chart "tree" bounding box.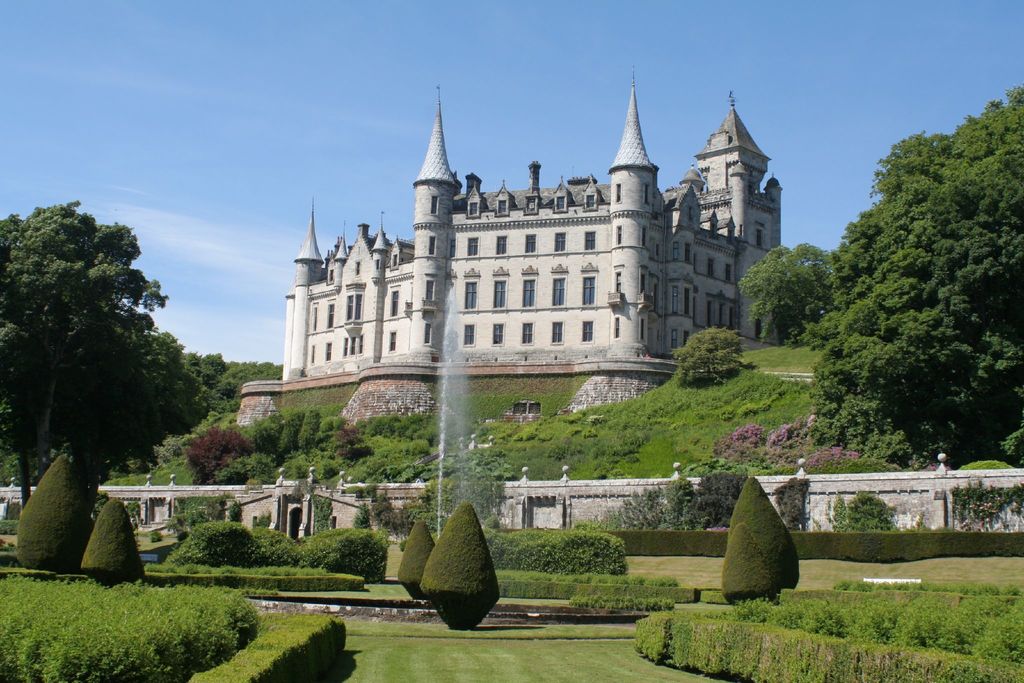
Charted: bbox(84, 497, 147, 588).
